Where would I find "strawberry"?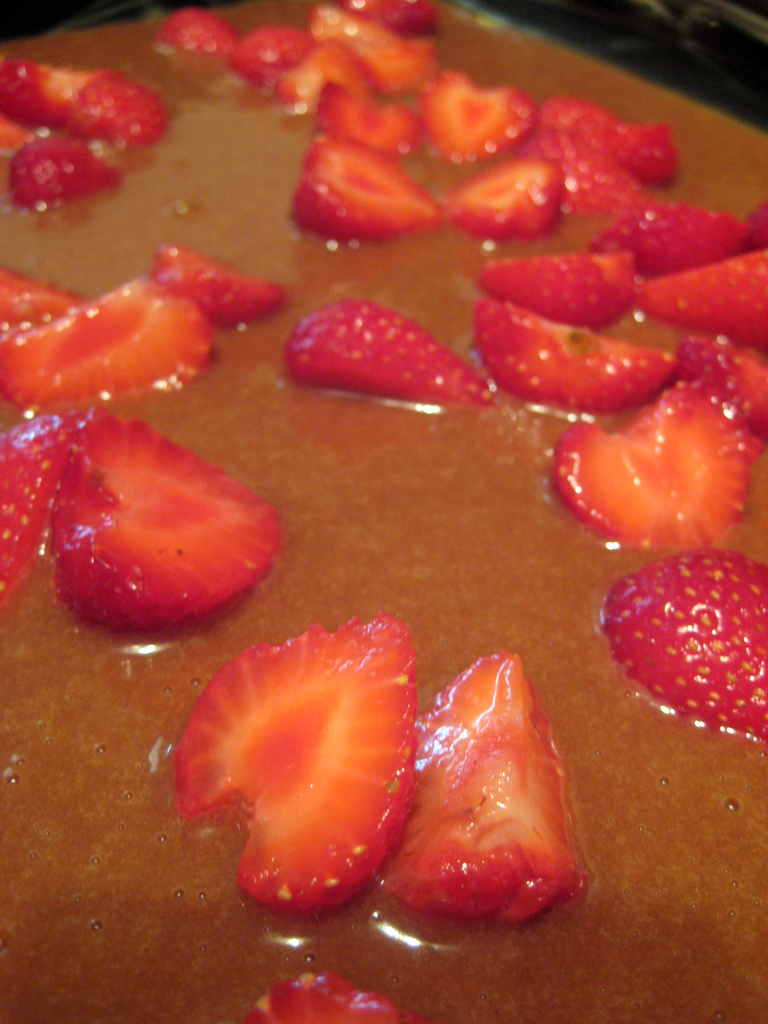
At l=0, t=409, r=79, b=610.
